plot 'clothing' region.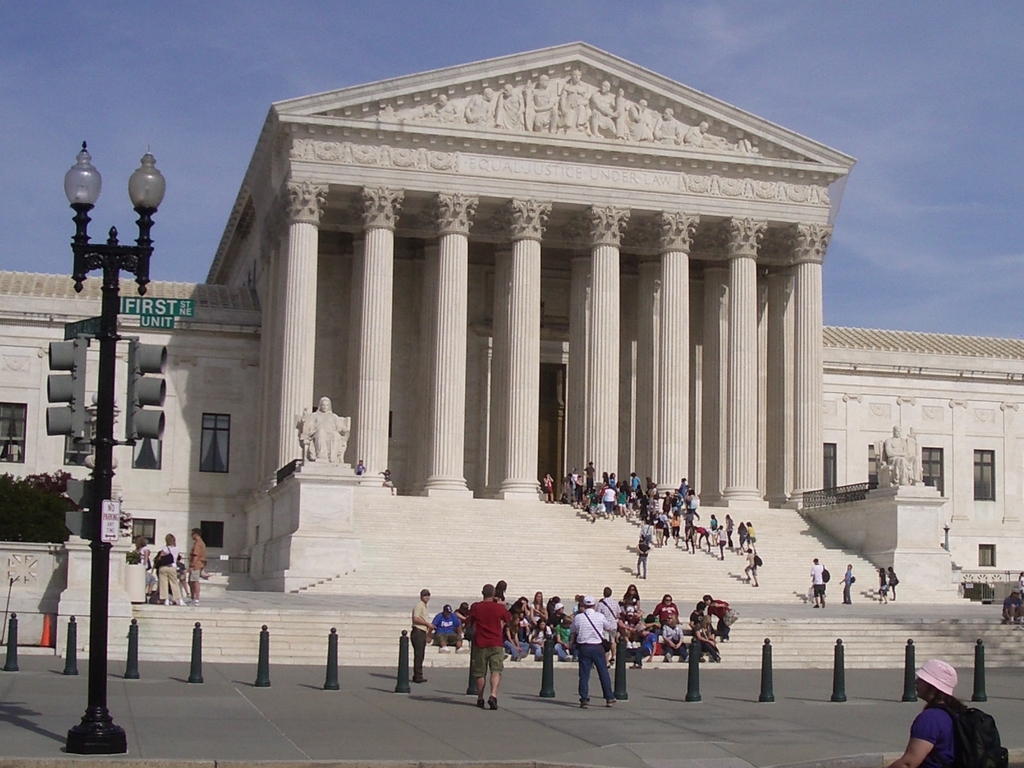
Plotted at {"x1": 410, "y1": 600, "x2": 428, "y2": 681}.
